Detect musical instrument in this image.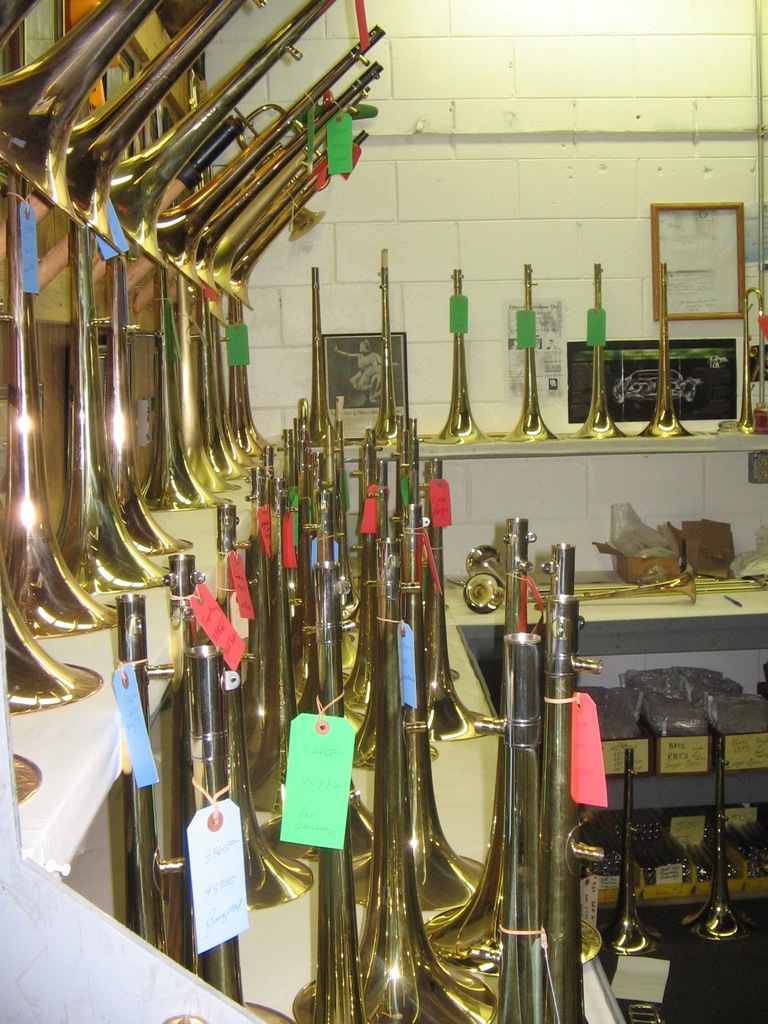
Detection: 689/725/742/939.
